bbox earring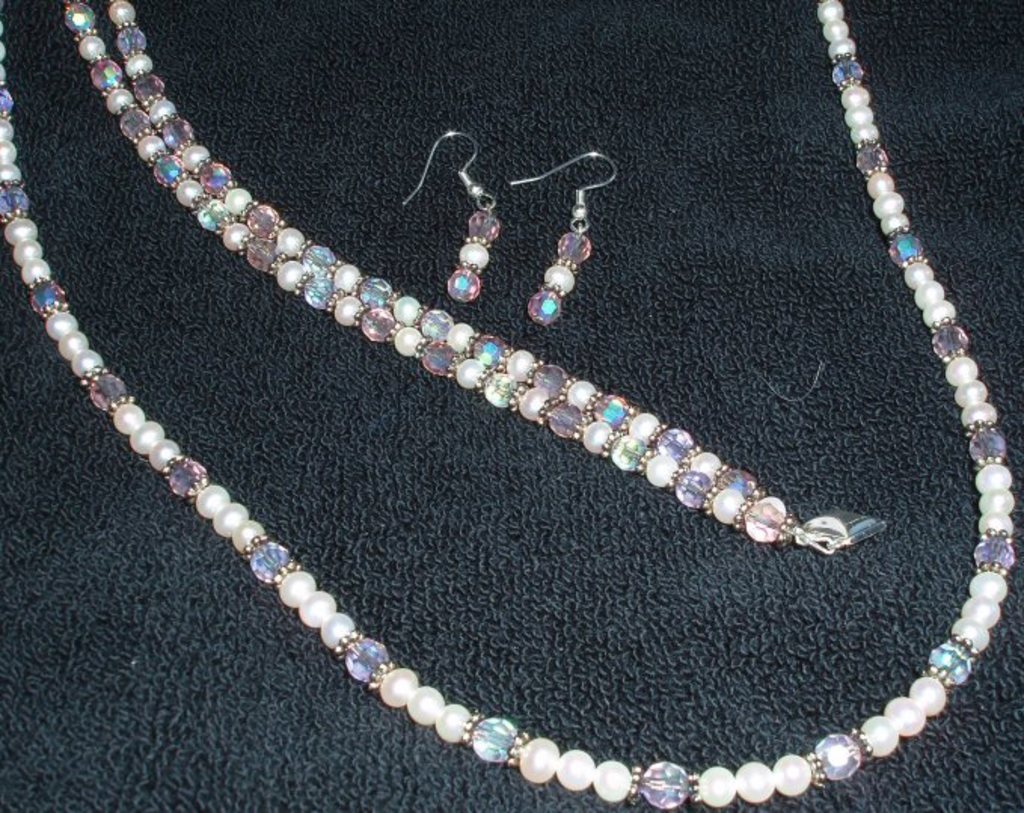
404,133,505,306
